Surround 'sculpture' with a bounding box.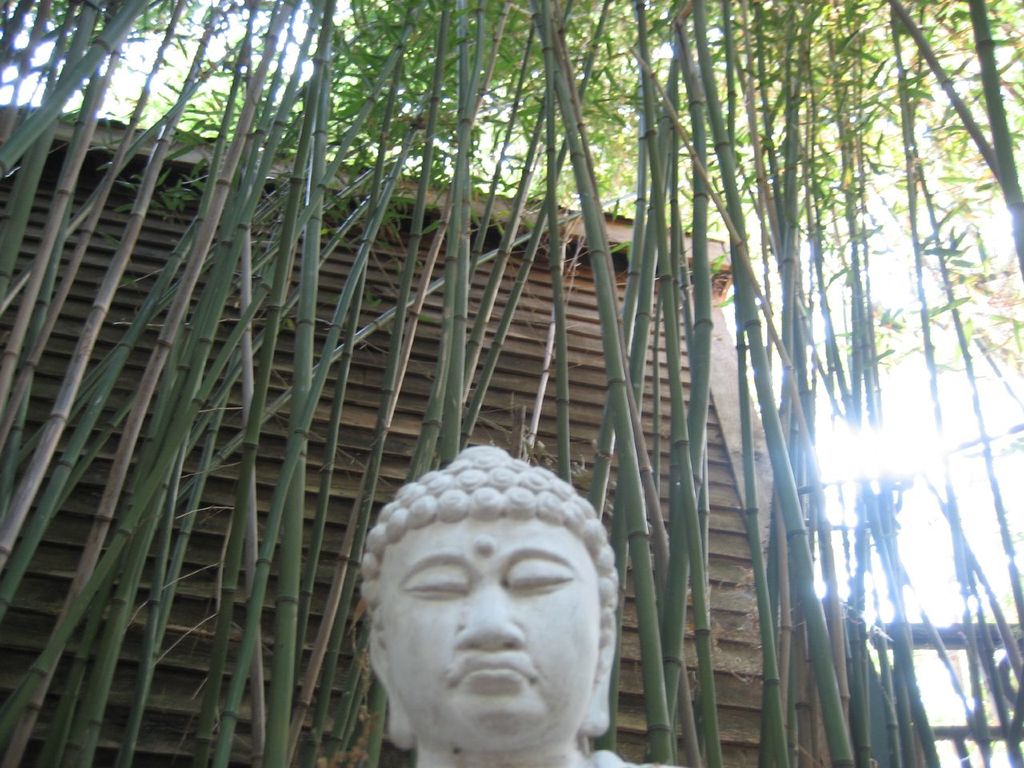
pyautogui.locateOnScreen(341, 452, 644, 766).
